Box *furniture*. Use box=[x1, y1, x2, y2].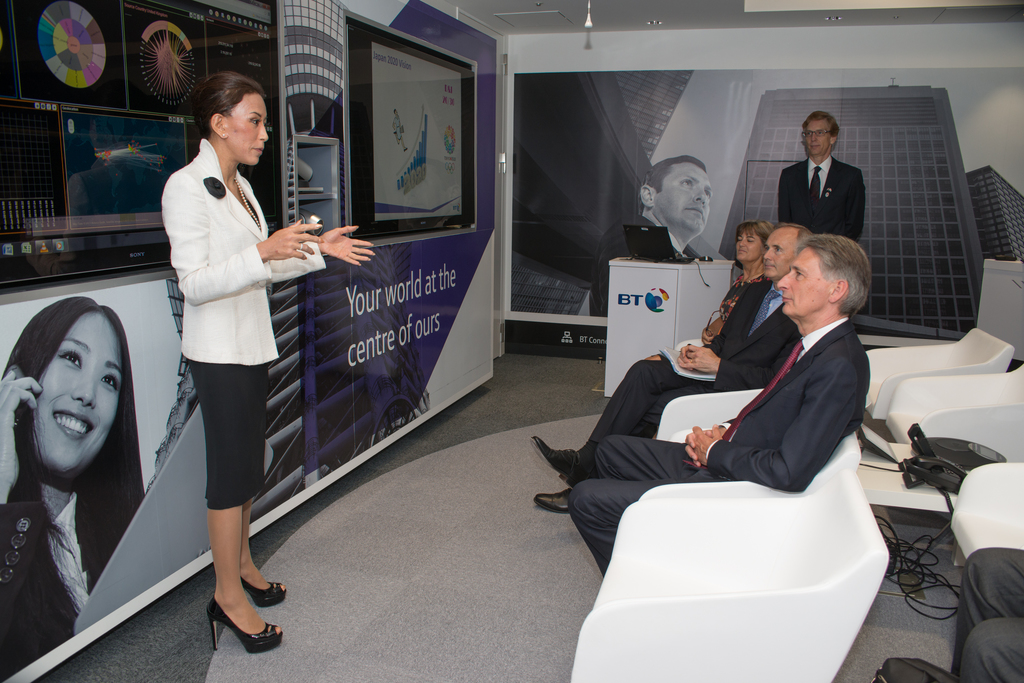
box=[568, 472, 892, 682].
